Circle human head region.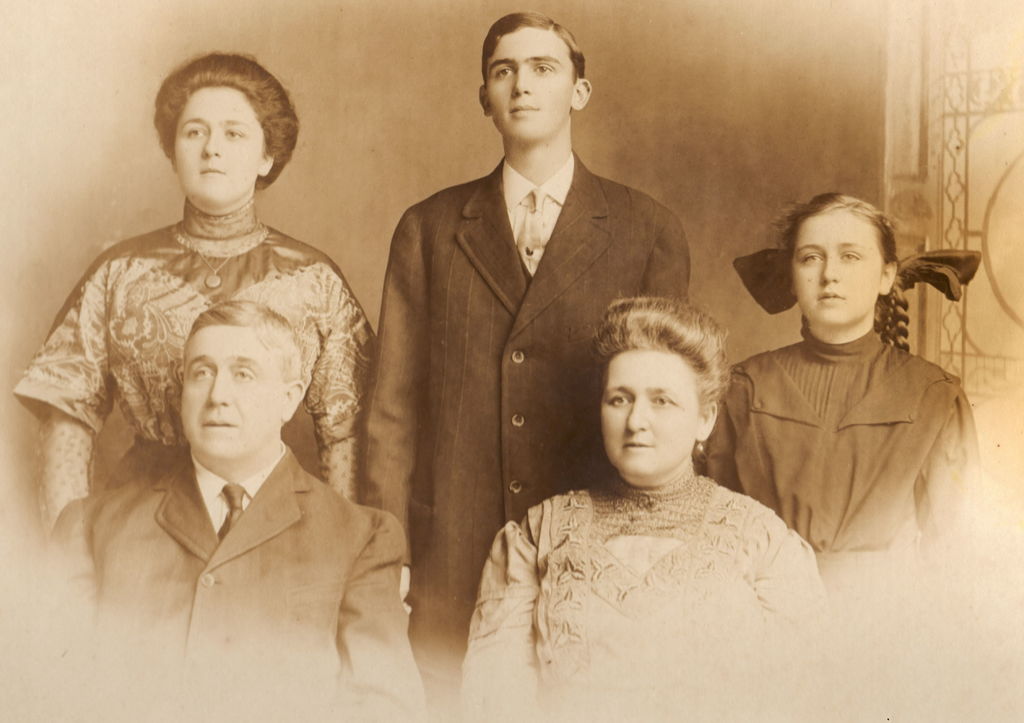
Region: (786, 193, 897, 325).
